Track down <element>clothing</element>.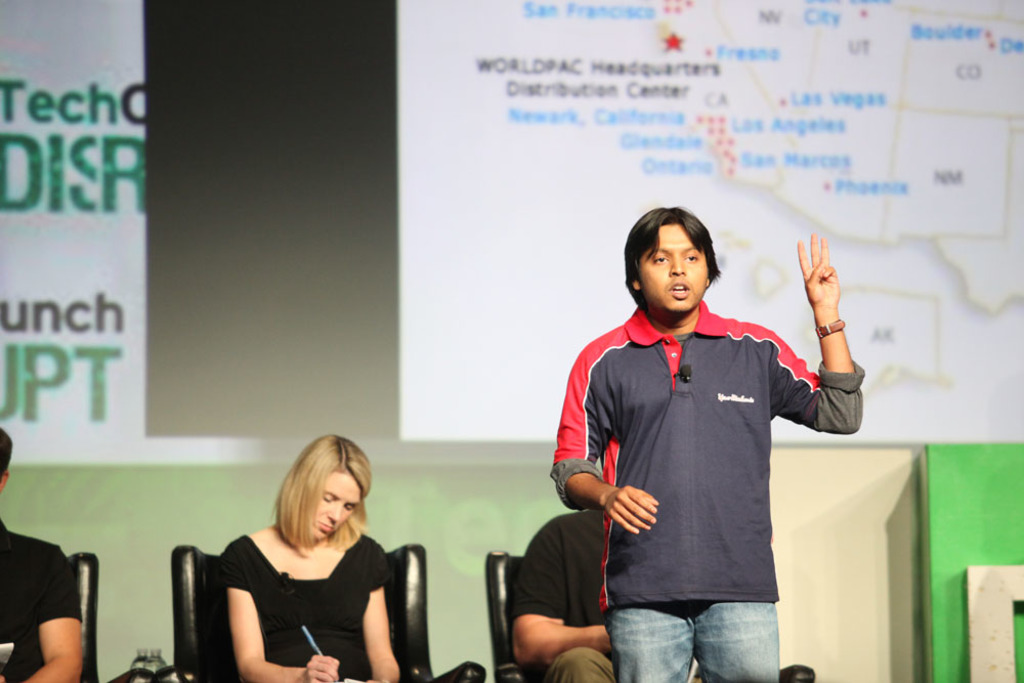
Tracked to l=0, t=520, r=86, b=671.
